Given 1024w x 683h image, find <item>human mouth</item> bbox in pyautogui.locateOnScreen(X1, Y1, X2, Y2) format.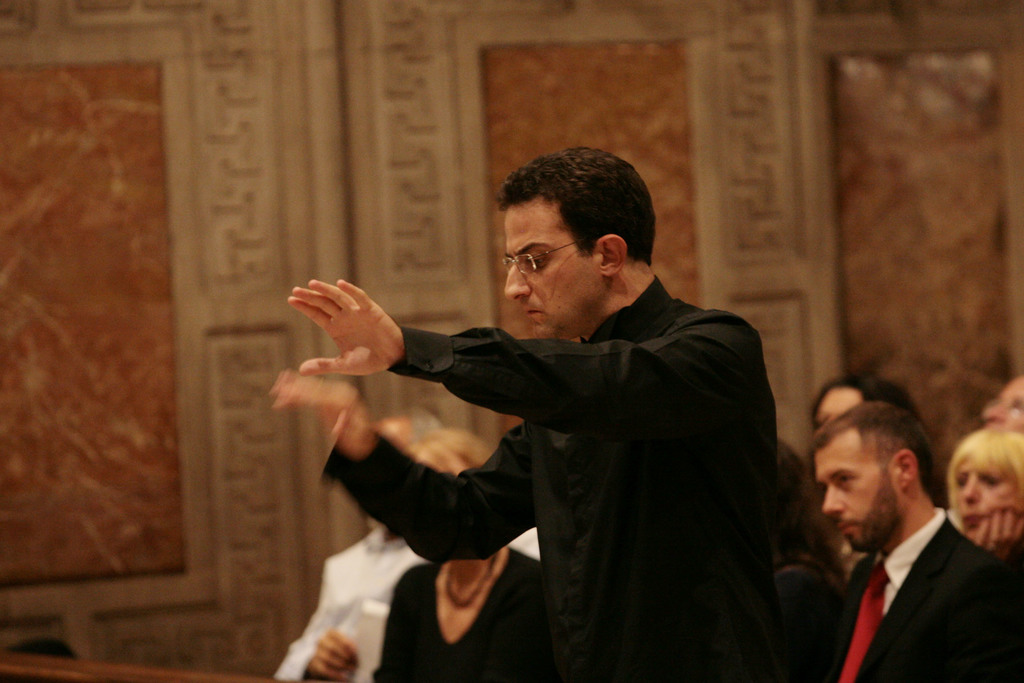
pyautogui.locateOnScreen(841, 521, 852, 531).
